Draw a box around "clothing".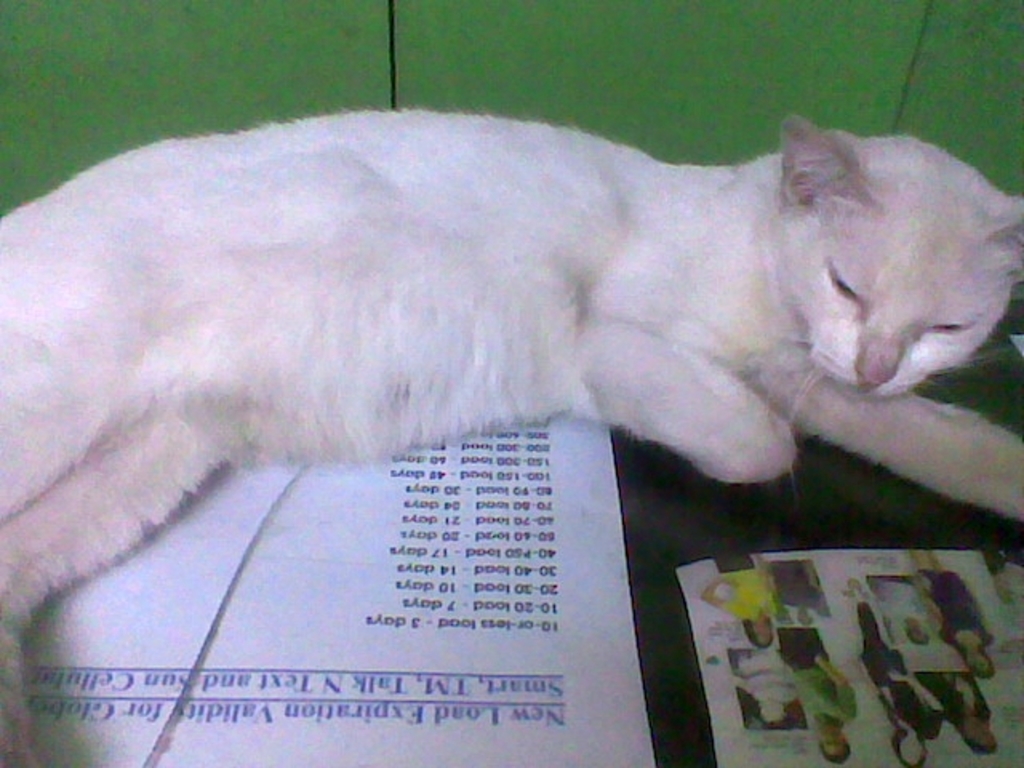
779 627 853 722.
